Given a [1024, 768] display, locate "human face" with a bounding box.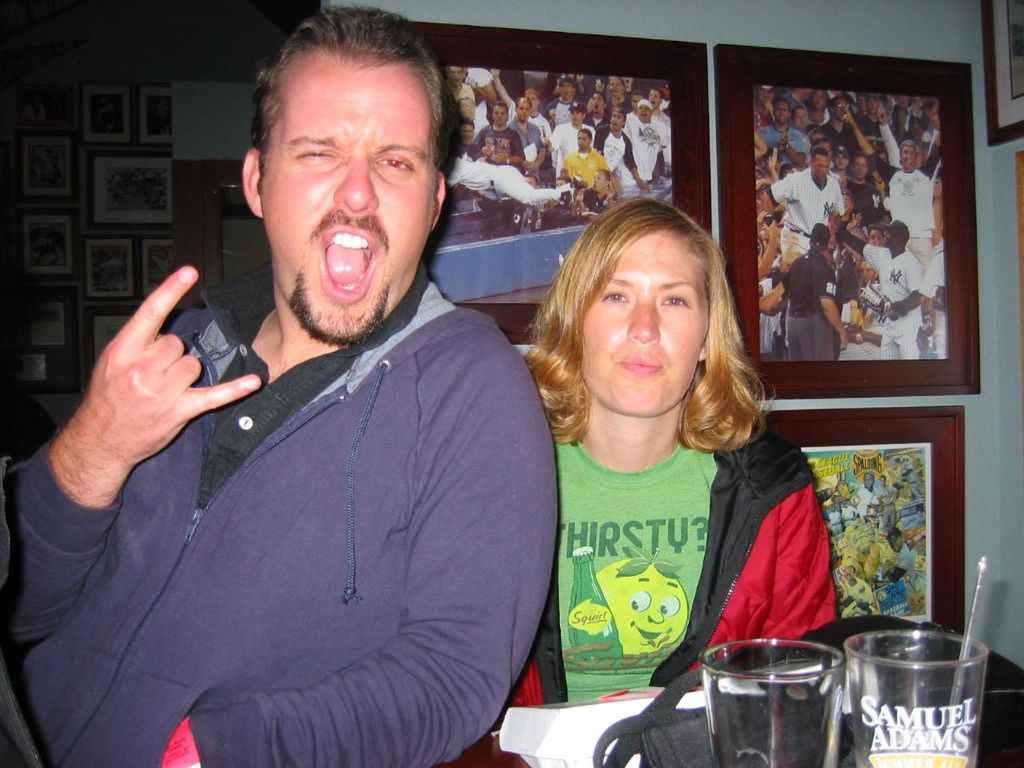
Located: 836, 152, 848, 170.
